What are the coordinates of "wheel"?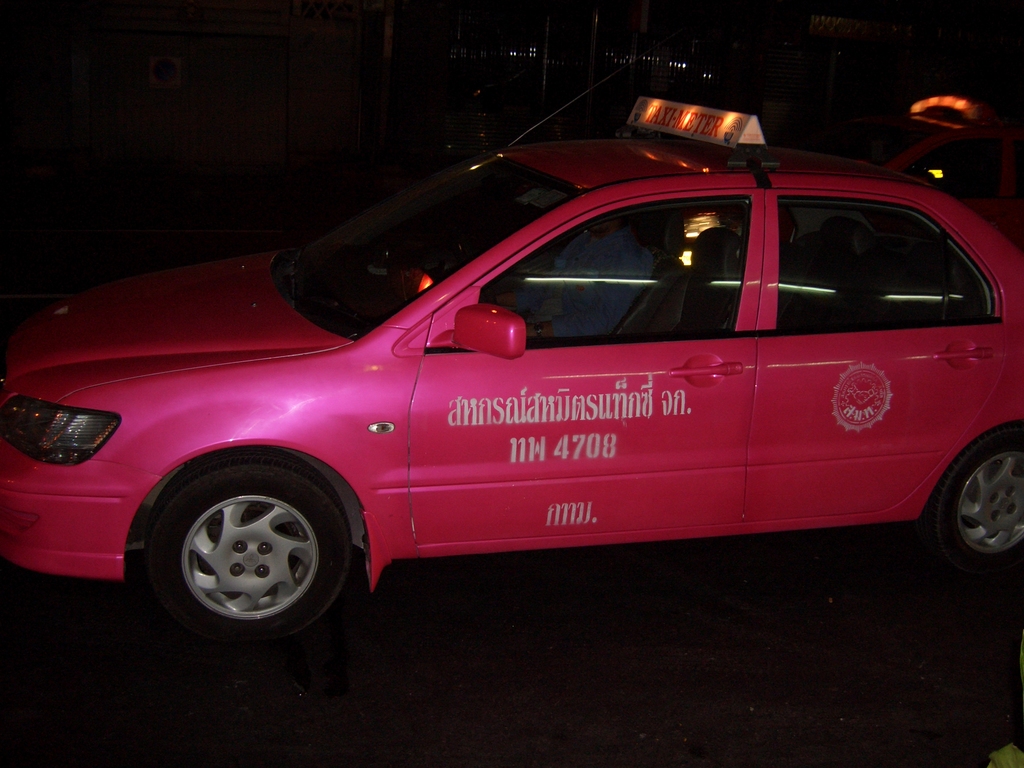
crop(148, 454, 350, 650).
